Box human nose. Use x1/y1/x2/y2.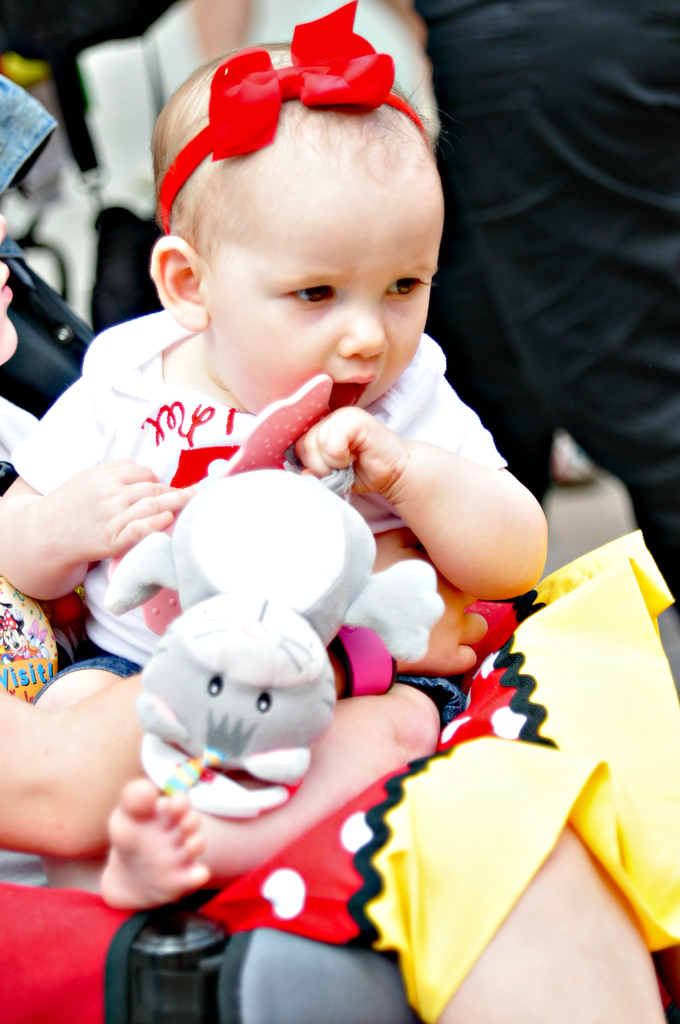
330/282/393/355.
